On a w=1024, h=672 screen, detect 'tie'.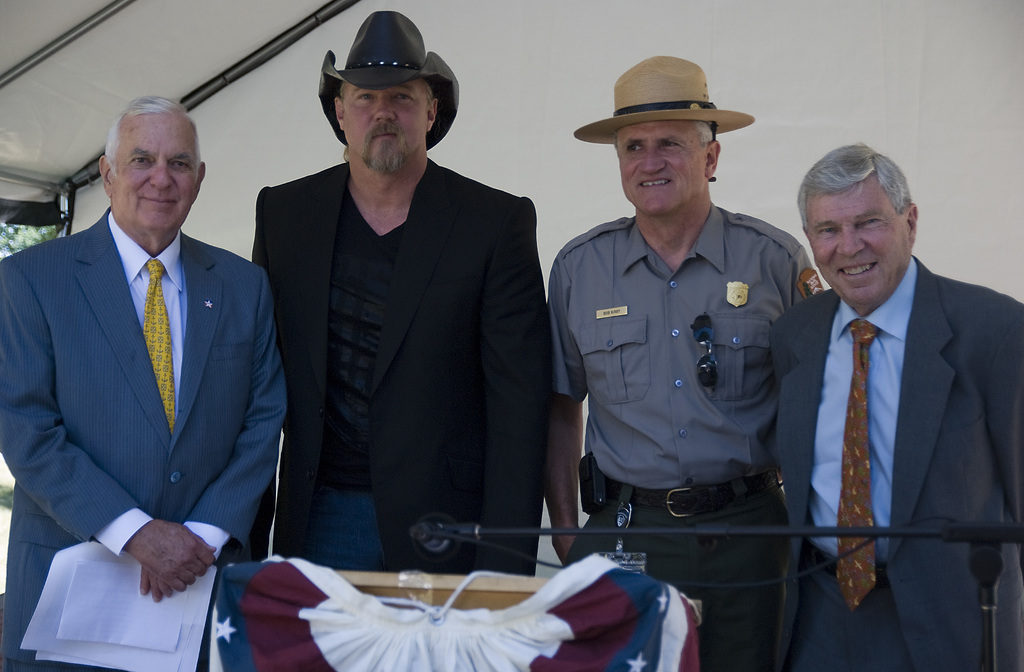
[139, 257, 177, 443].
